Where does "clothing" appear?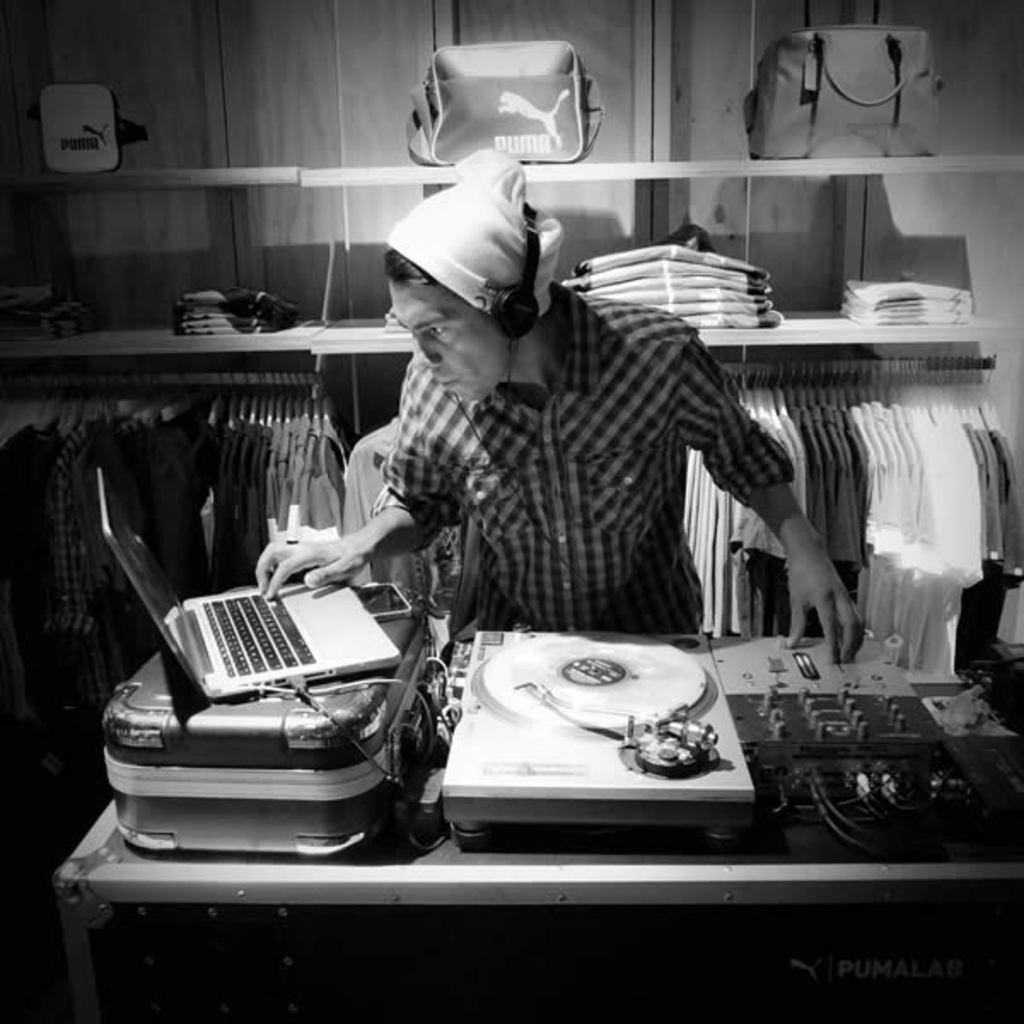
Appears at pyautogui.locateOnScreen(555, 234, 768, 336).
